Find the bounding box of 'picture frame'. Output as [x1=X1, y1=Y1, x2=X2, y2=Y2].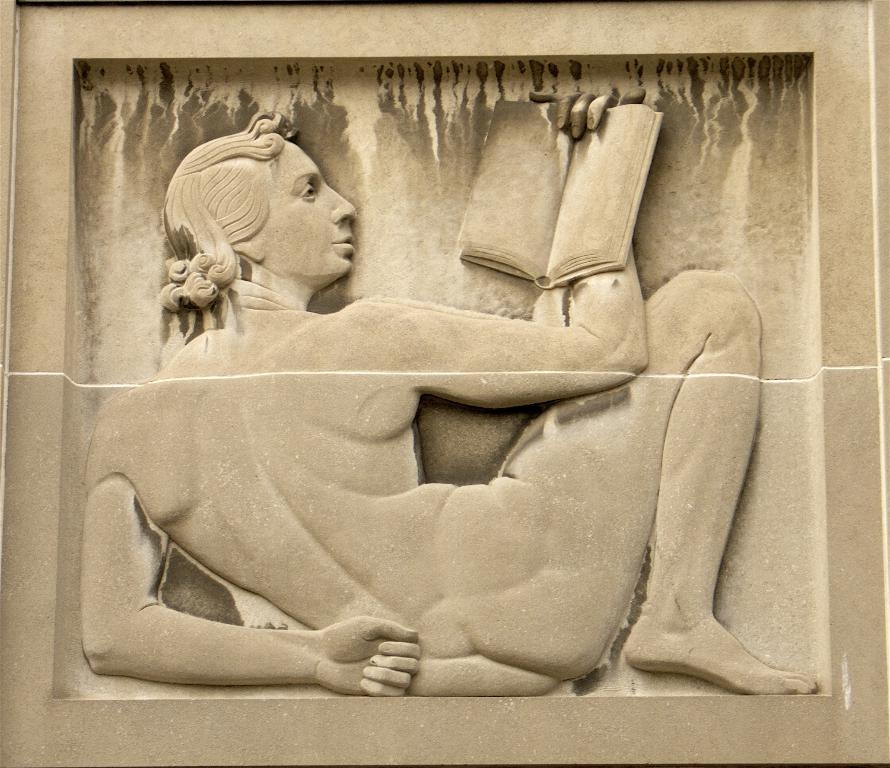
[x1=0, y1=0, x2=889, y2=767].
